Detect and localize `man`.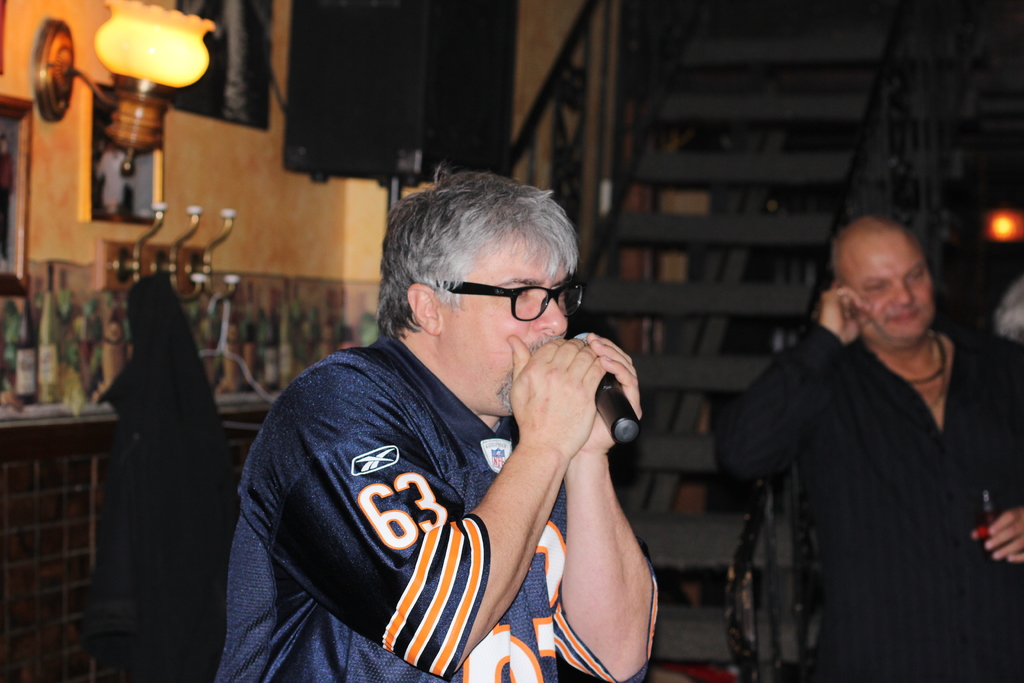
Localized at pyautogui.locateOnScreen(716, 215, 1023, 682).
